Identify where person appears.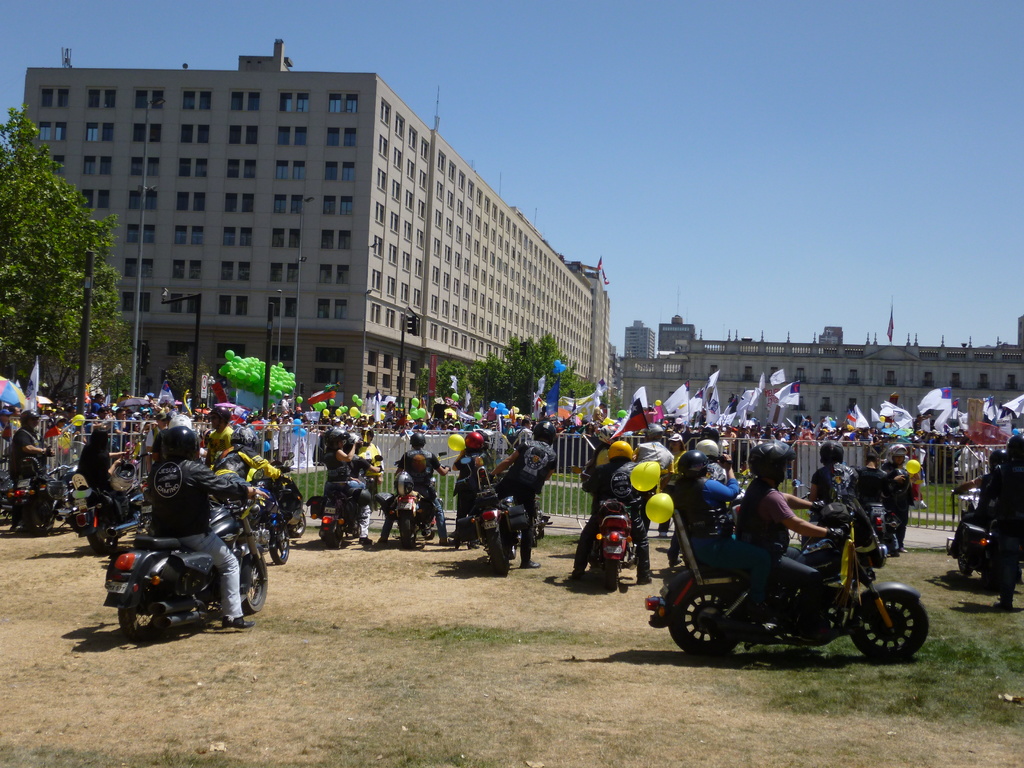
Appears at 150,426,269,630.
